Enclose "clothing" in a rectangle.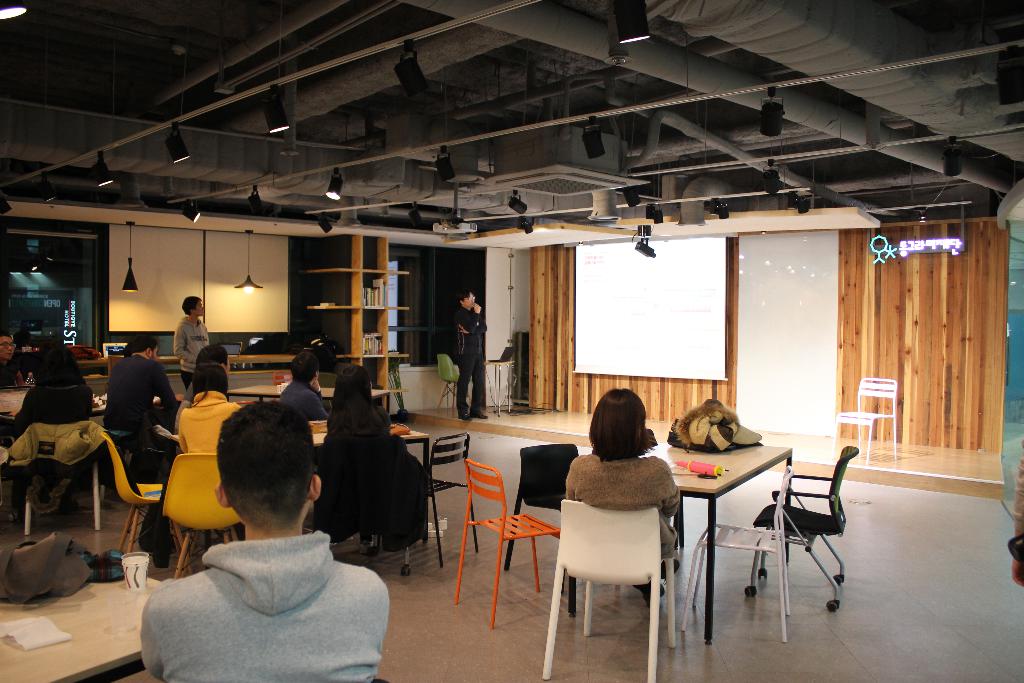
[x1=8, y1=416, x2=123, y2=464].
